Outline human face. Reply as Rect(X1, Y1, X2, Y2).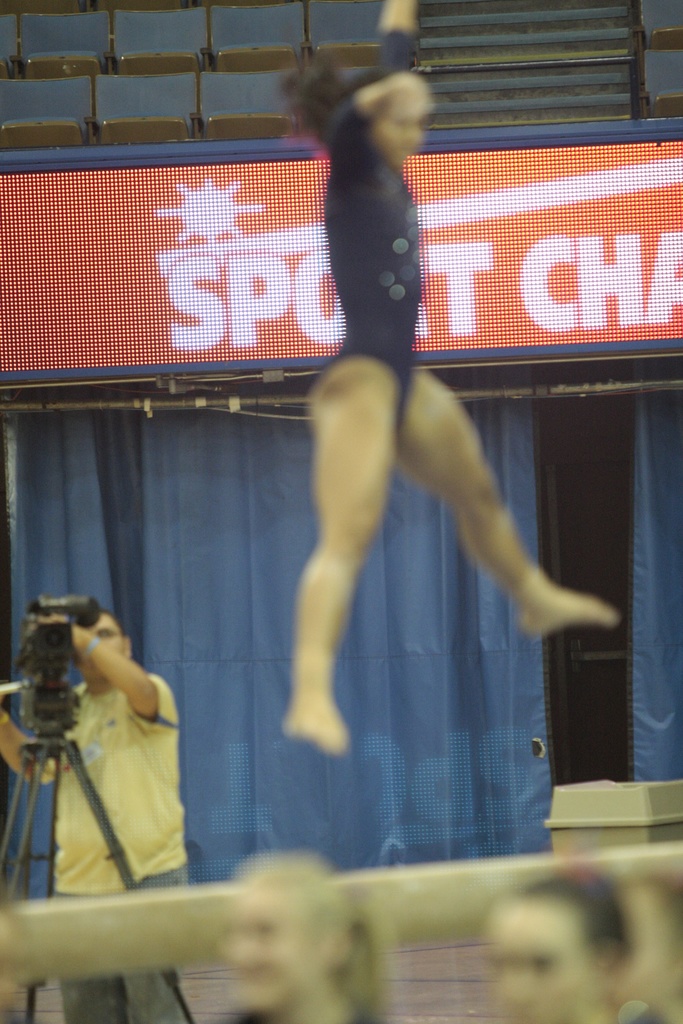
Rect(70, 609, 121, 672).
